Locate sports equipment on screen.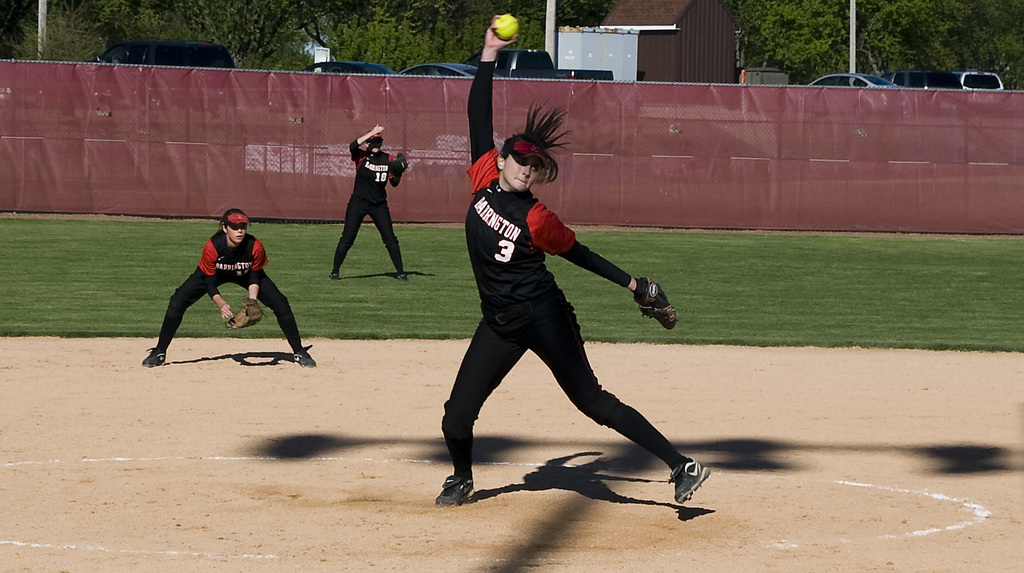
On screen at detection(496, 14, 518, 40).
